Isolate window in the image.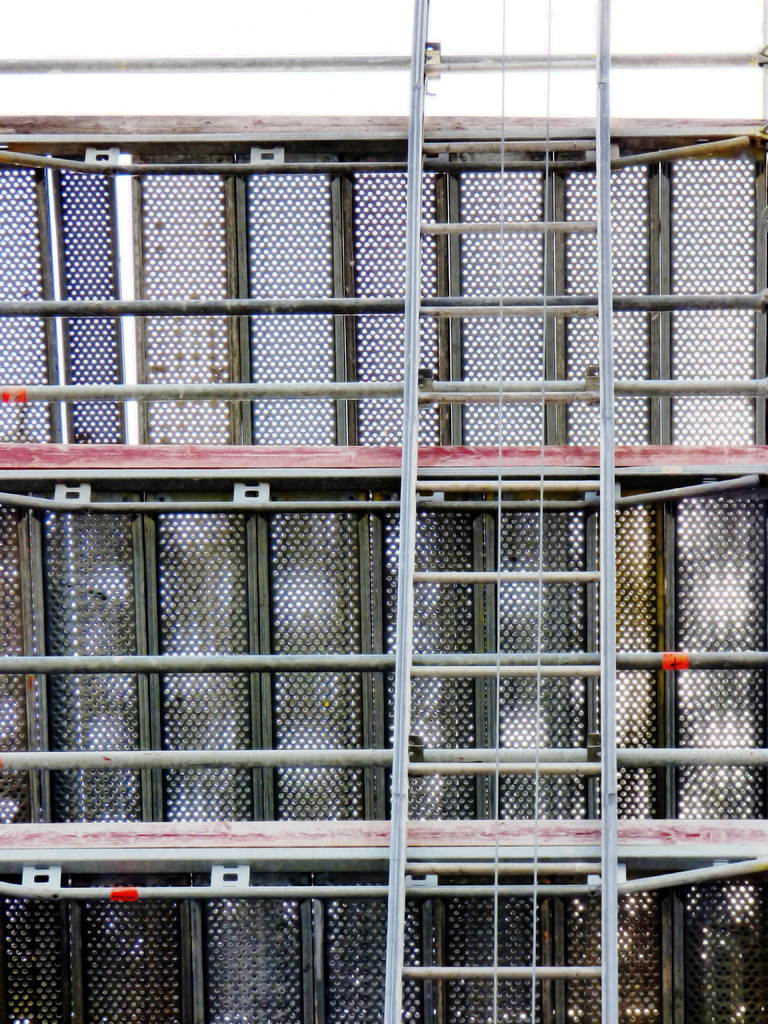
Isolated region: x1=663 y1=150 x2=767 y2=444.
